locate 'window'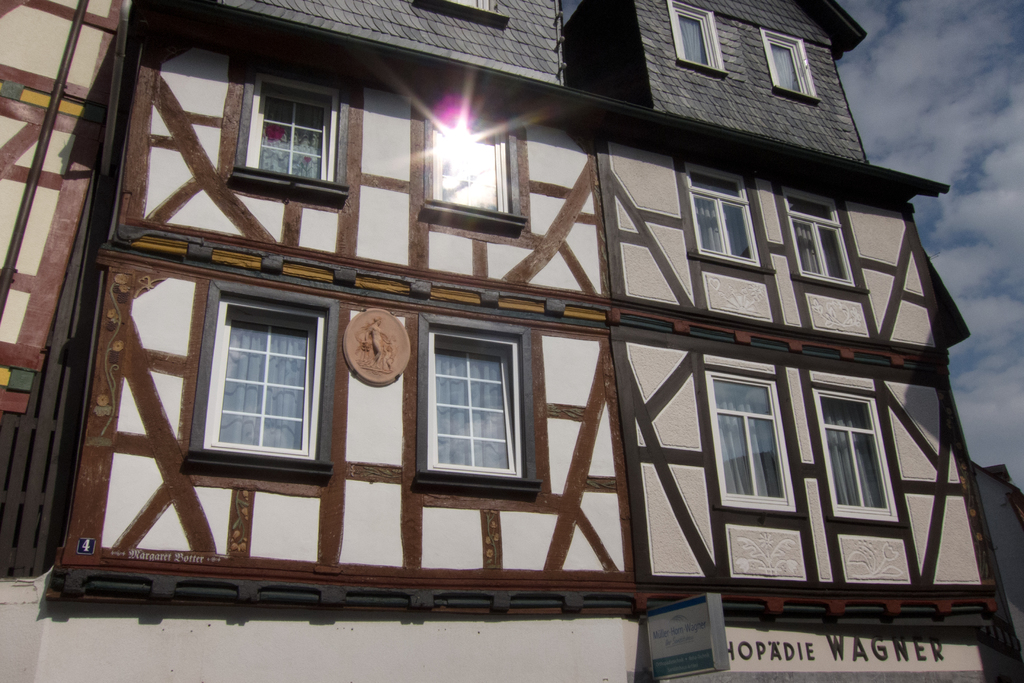
230,57,356,207
